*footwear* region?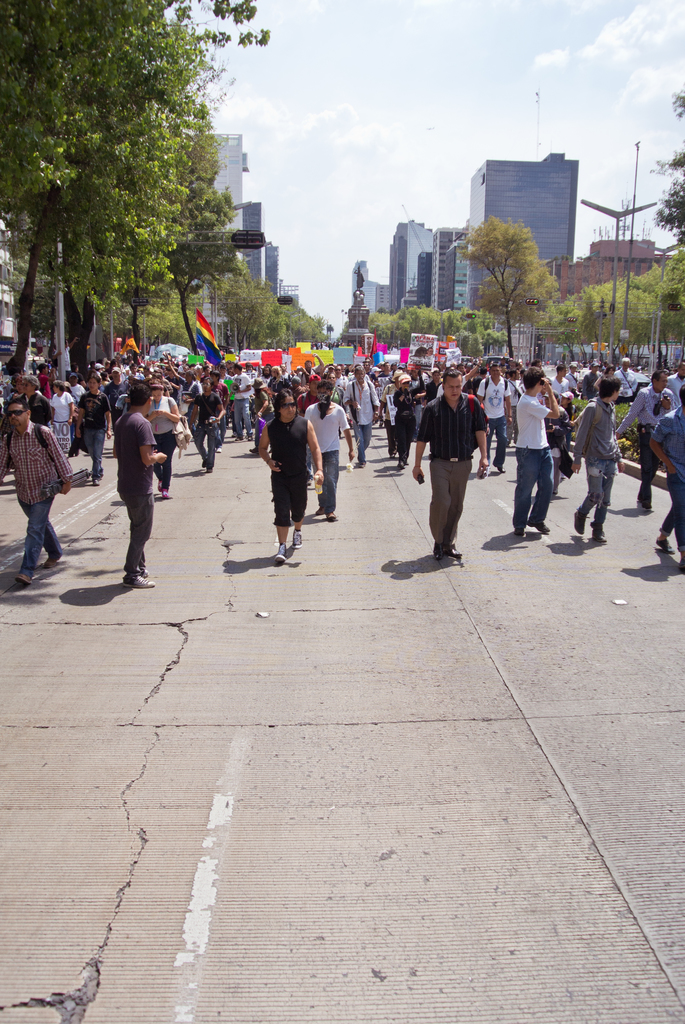
155, 478, 166, 499
